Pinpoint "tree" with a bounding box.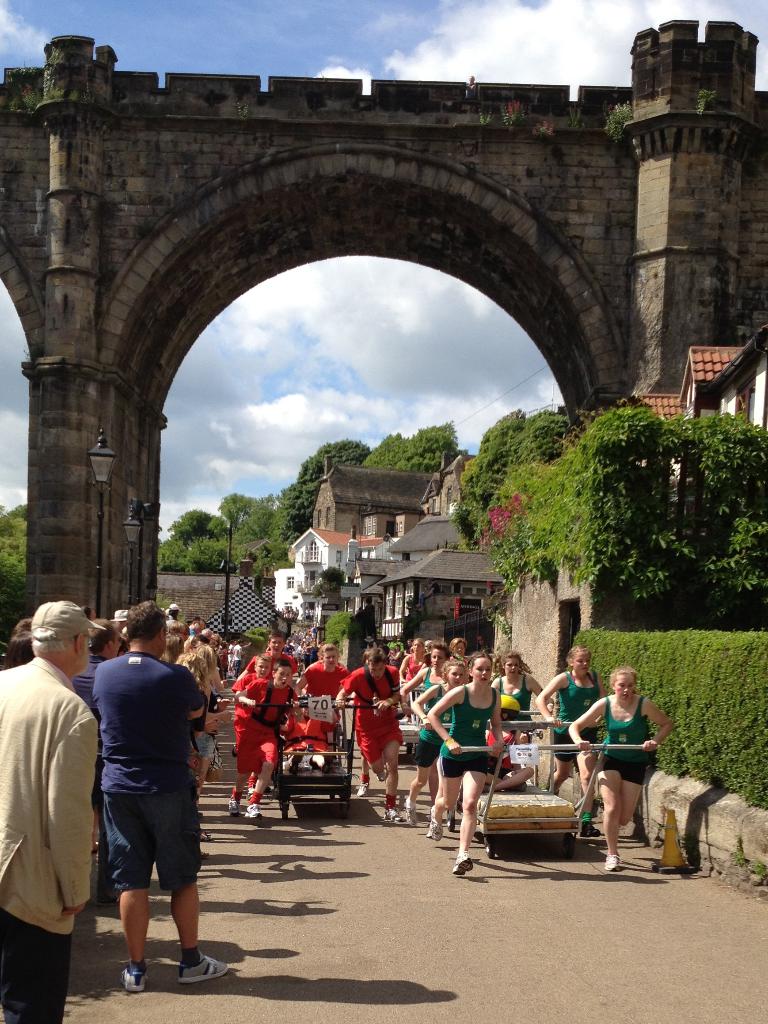
[left=663, top=418, right=767, bottom=589].
